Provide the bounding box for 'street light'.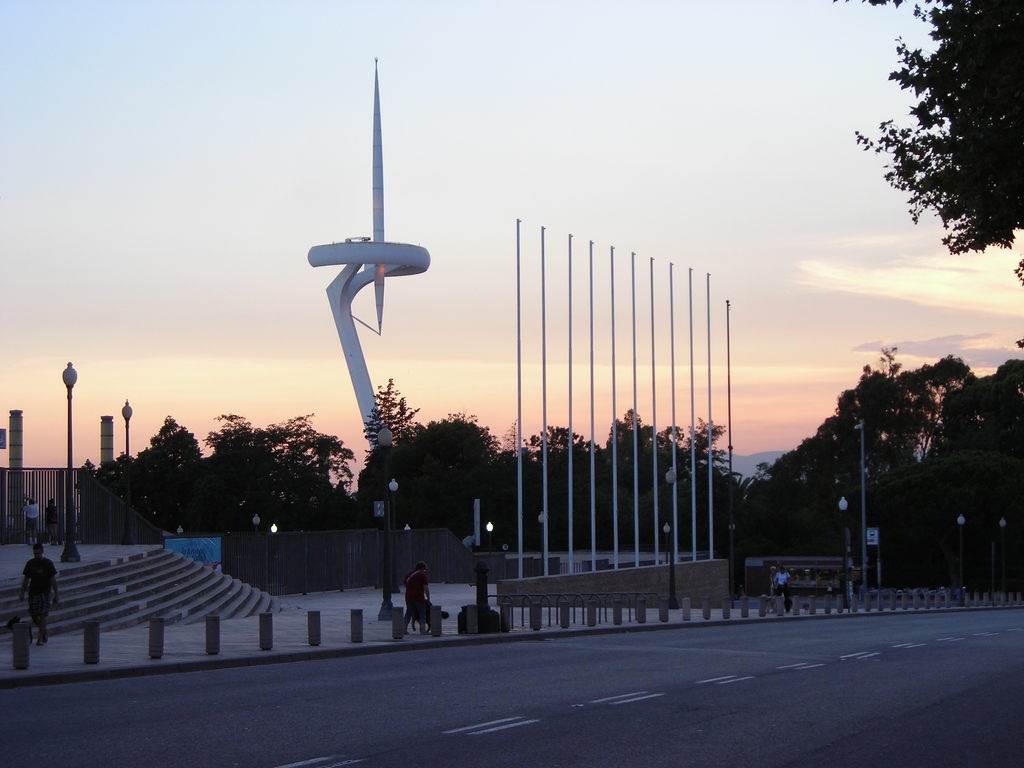
(117,400,133,454).
